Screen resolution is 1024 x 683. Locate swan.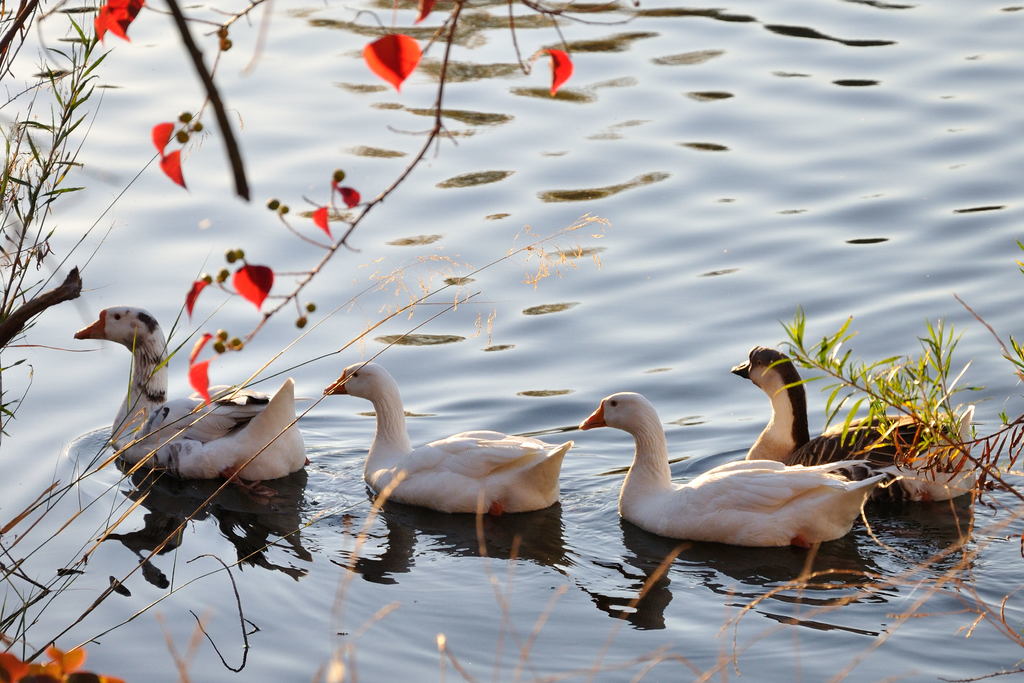
bbox=(578, 388, 888, 548).
